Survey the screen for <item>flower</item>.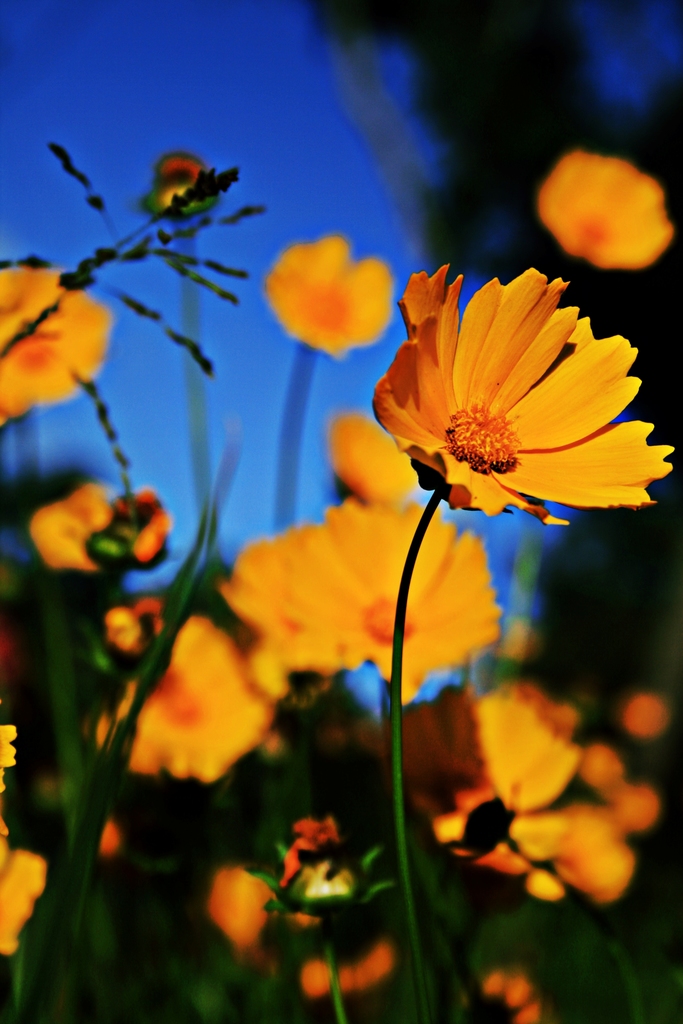
Survey found: [302, 501, 502, 697].
